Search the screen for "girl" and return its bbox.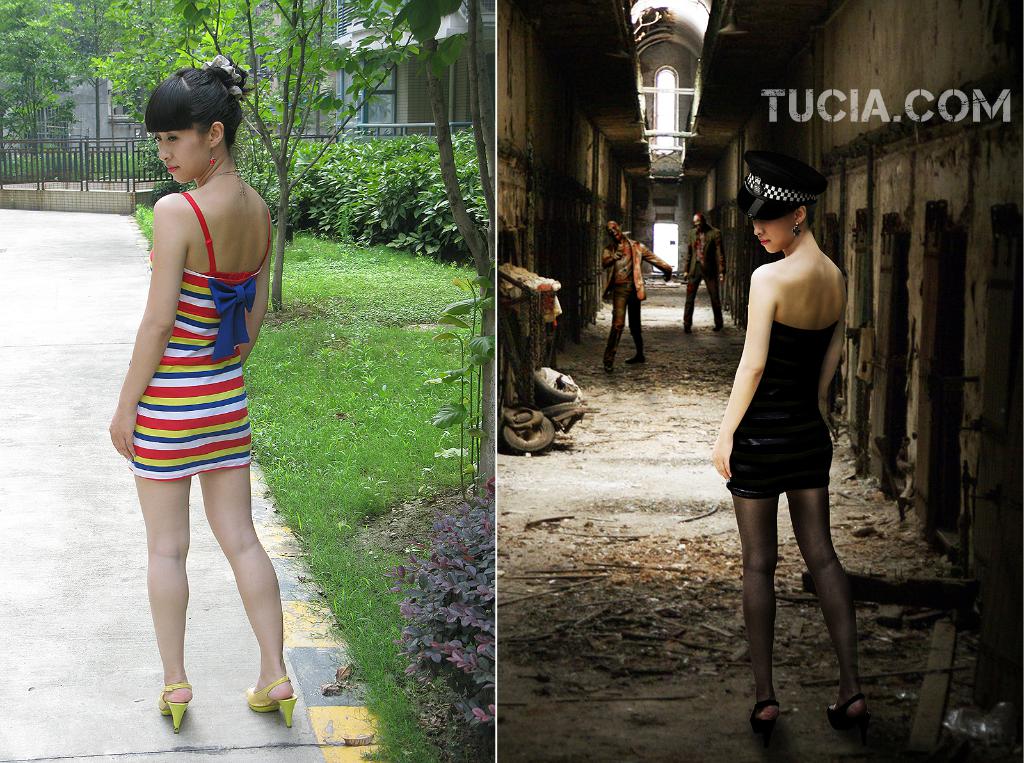
Found: locate(106, 49, 297, 733).
